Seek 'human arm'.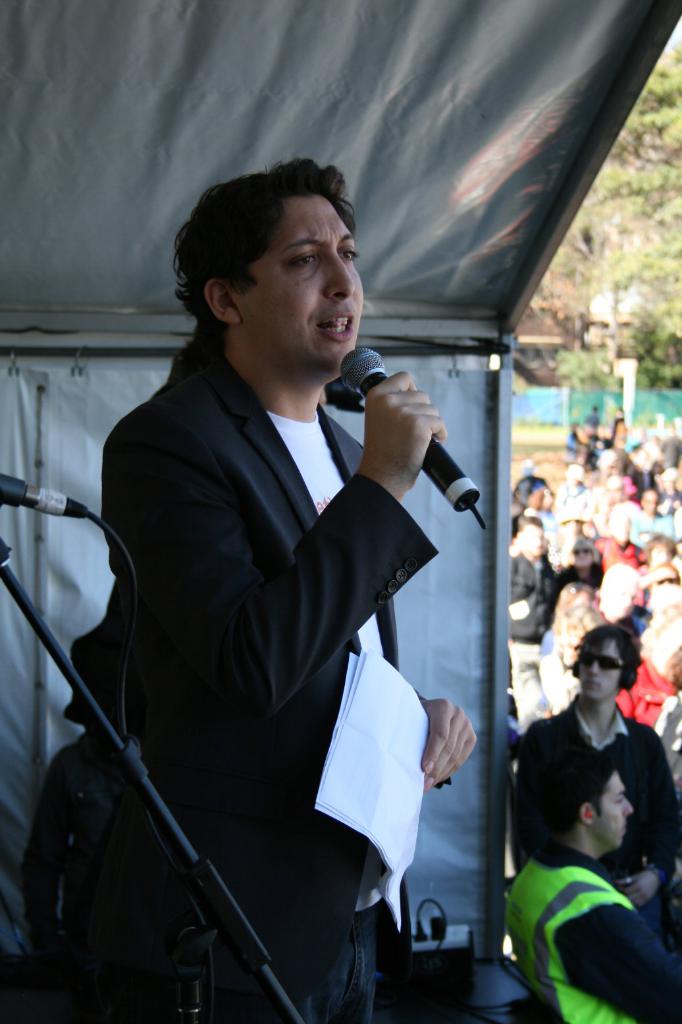
503 721 550 869.
